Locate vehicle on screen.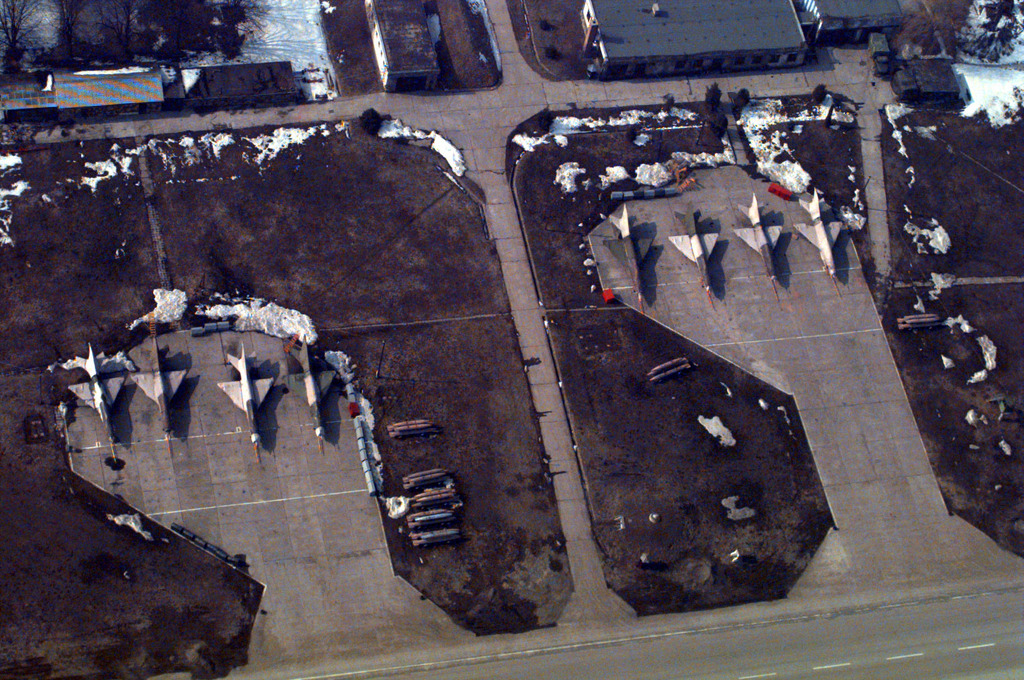
On screen at [x1=129, y1=328, x2=189, y2=462].
